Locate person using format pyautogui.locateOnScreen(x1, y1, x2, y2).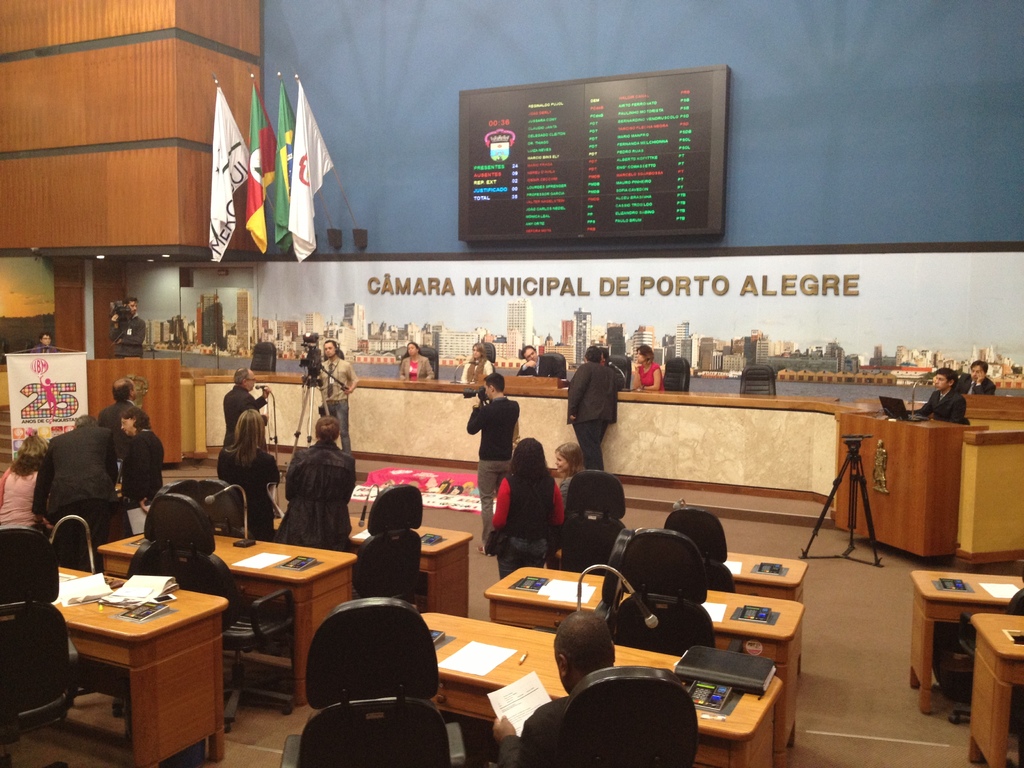
pyautogui.locateOnScreen(955, 363, 997, 395).
